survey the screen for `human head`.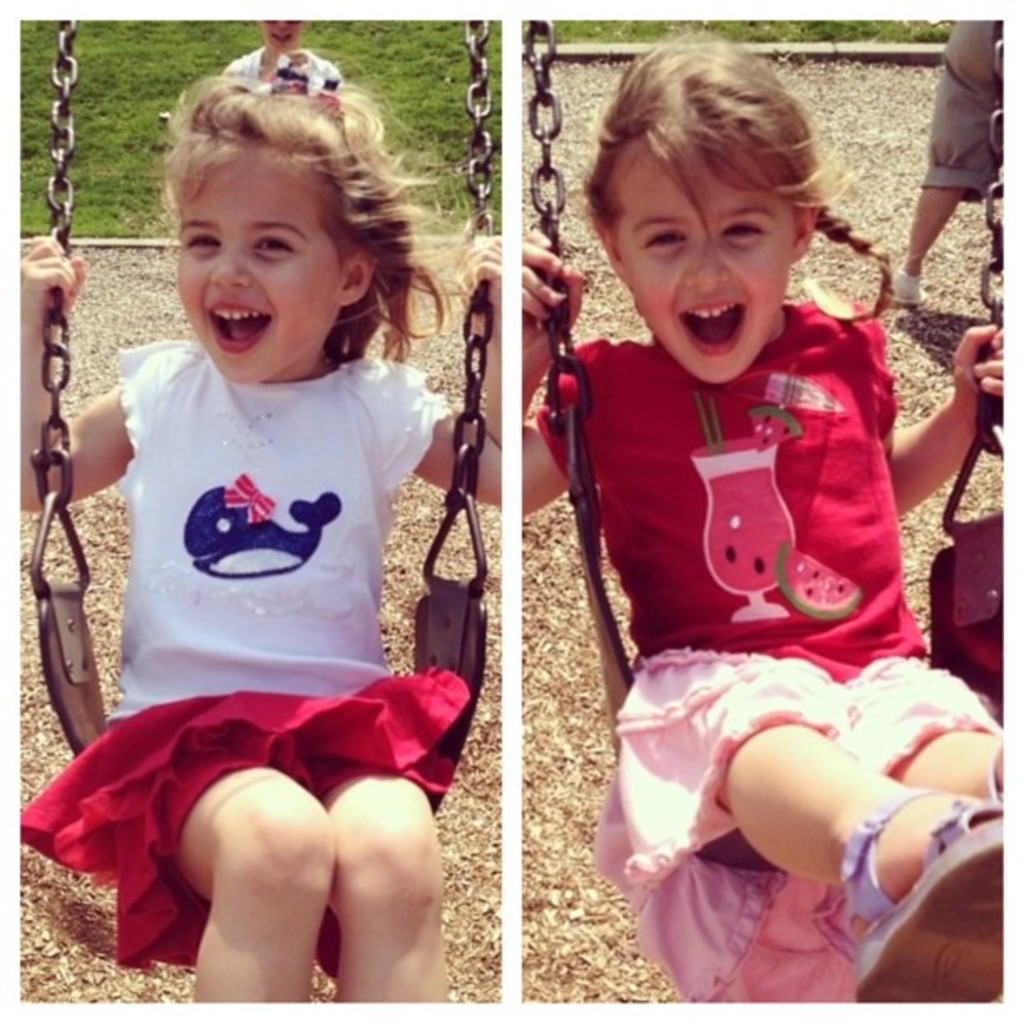
Survey found: crop(581, 49, 853, 361).
